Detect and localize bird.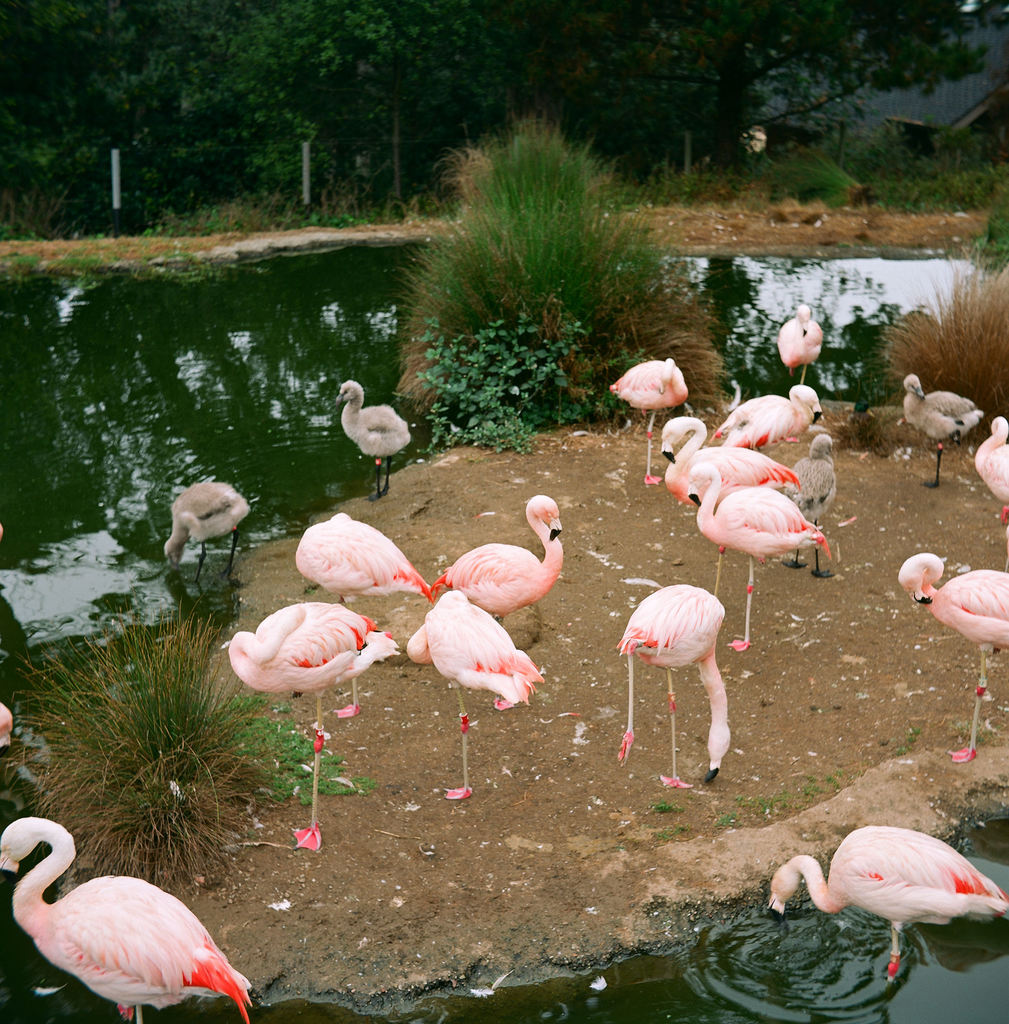
Localized at <bbox>431, 492, 567, 644</bbox>.
